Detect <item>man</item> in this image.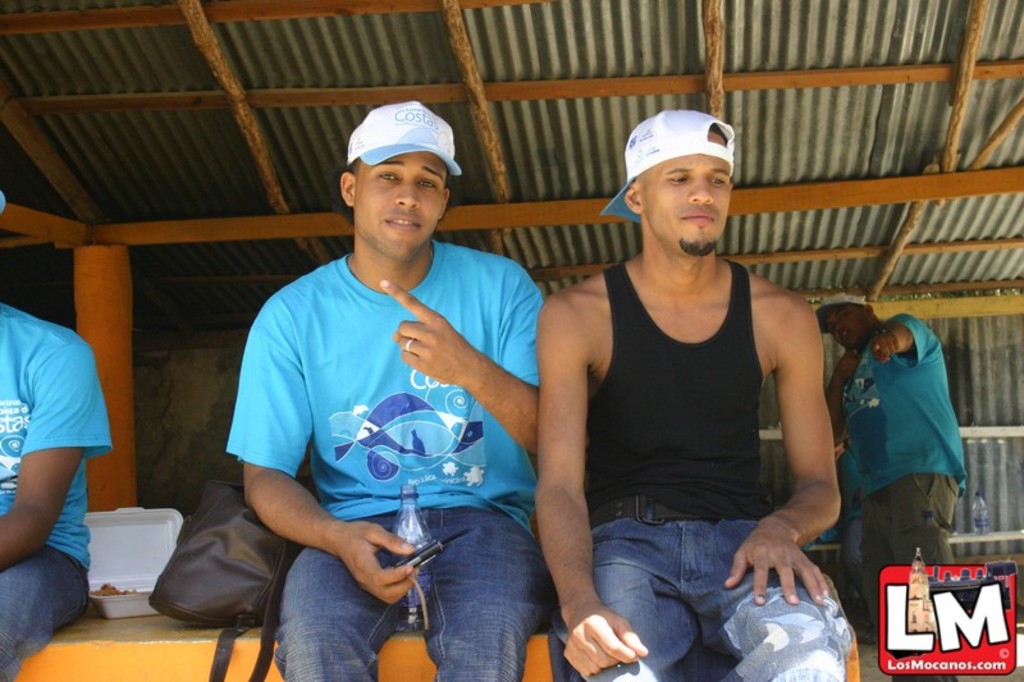
Detection: select_region(817, 287, 960, 609).
